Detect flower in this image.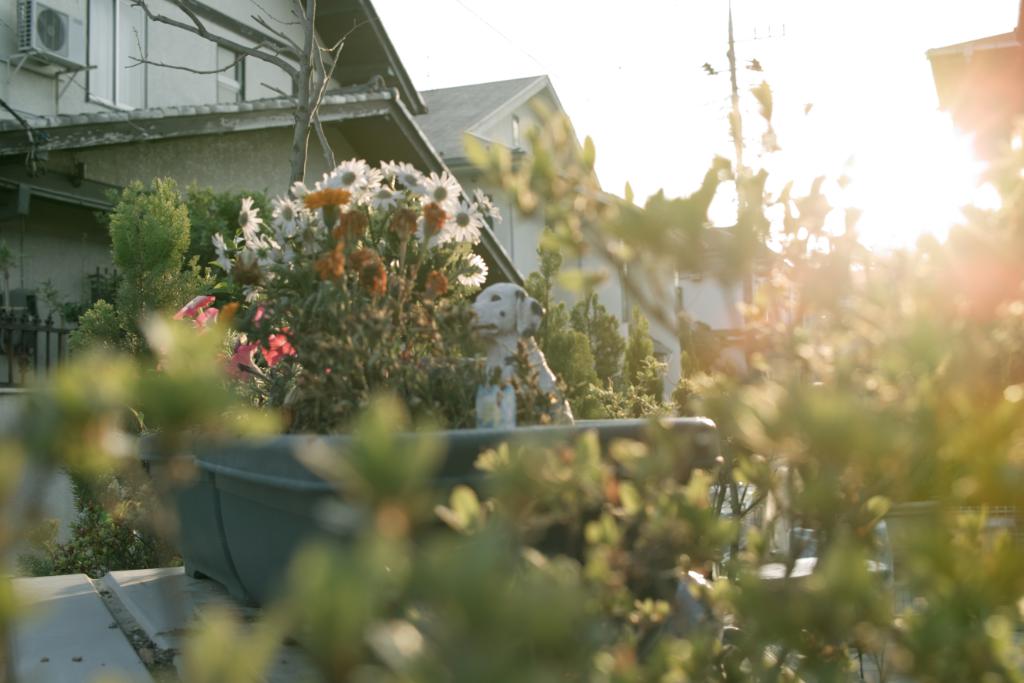
Detection: <box>447,199,480,243</box>.
